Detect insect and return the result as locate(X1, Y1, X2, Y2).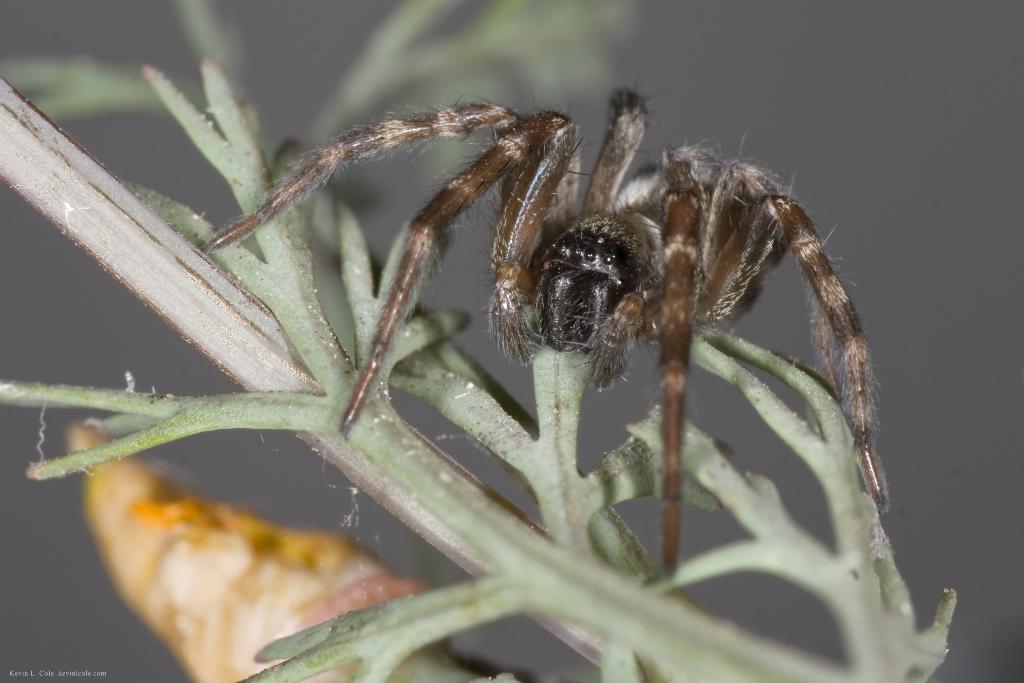
locate(171, 88, 929, 552).
